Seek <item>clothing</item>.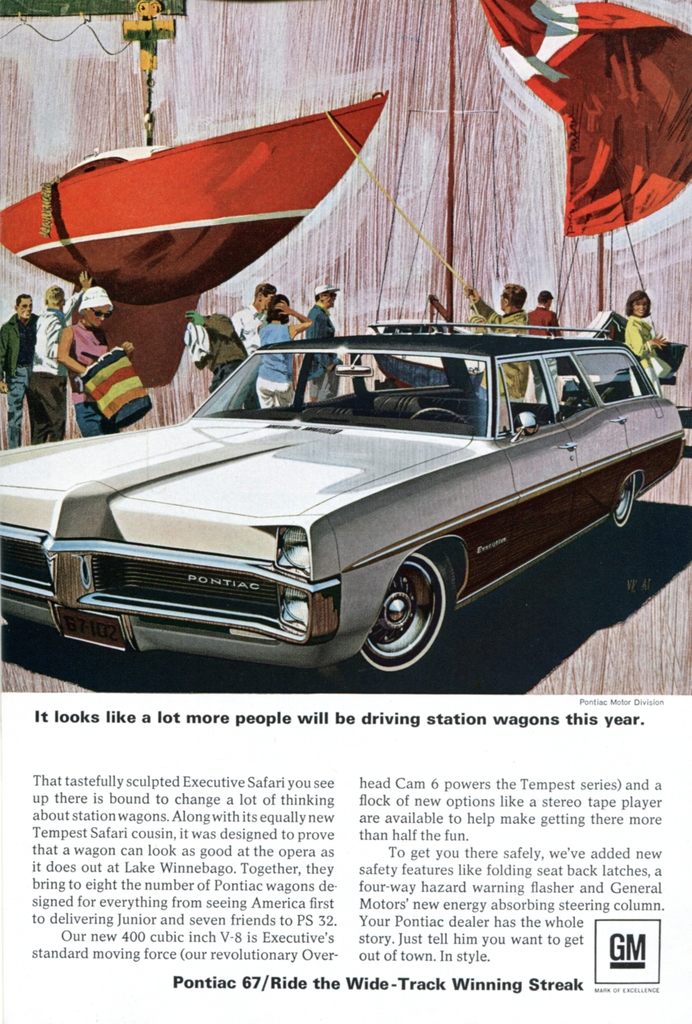
box(0, 312, 36, 445).
